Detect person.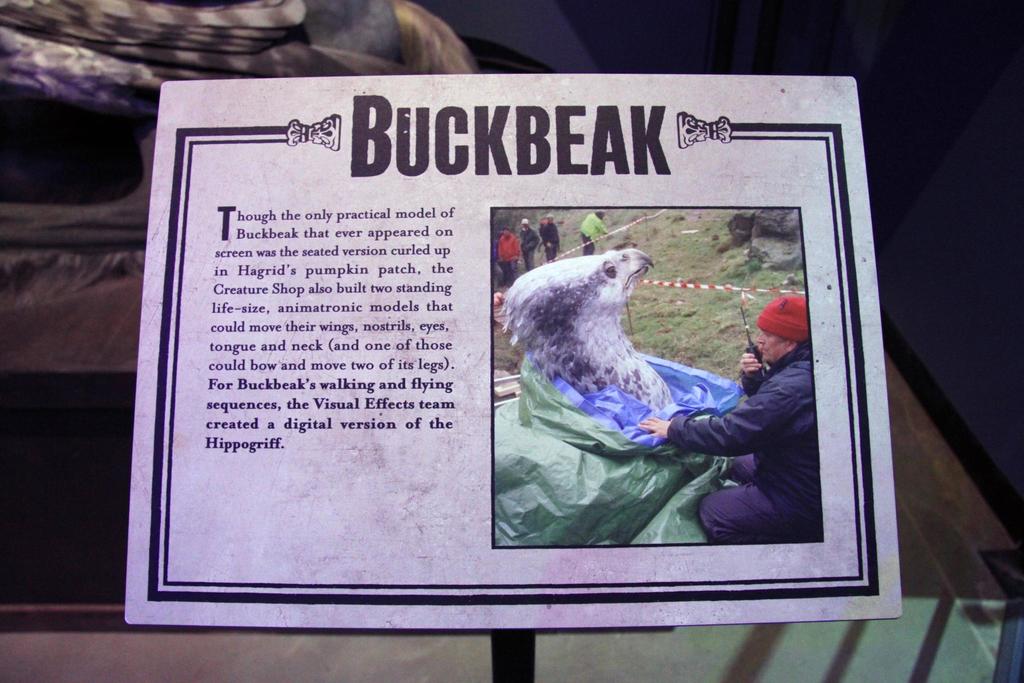
Detected at pyautogui.locateOnScreen(541, 216, 559, 258).
